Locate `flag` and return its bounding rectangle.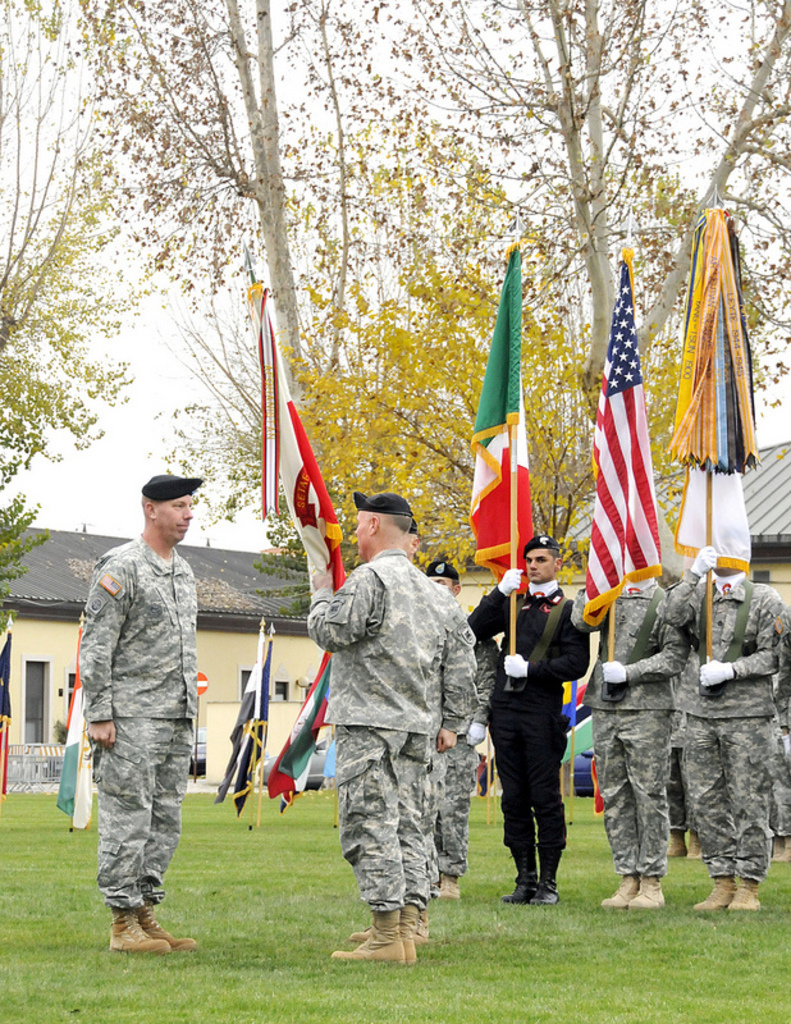
270,641,340,813.
